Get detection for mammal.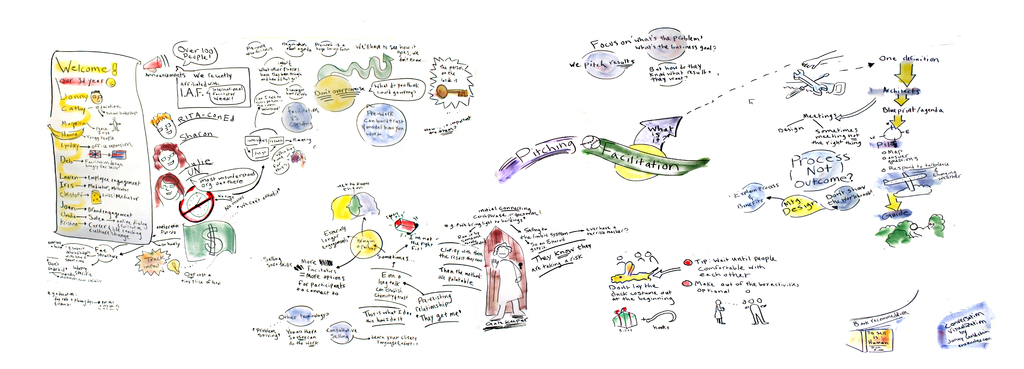
Detection: (x1=152, y1=172, x2=184, y2=206).
